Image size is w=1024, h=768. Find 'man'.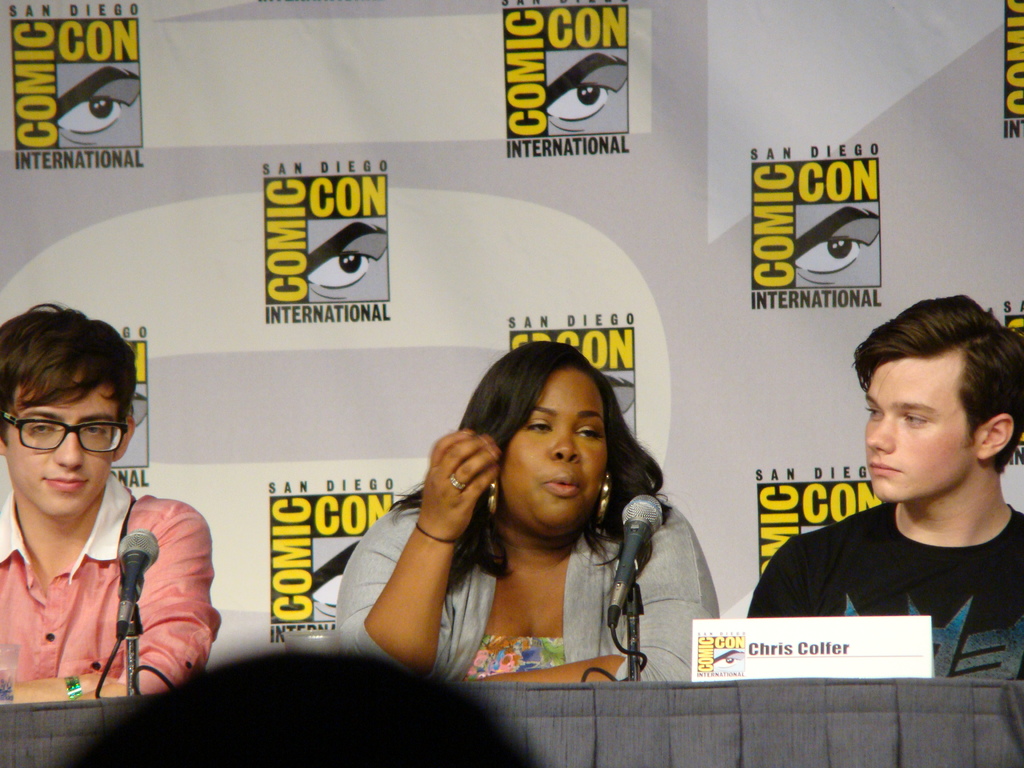
x1=809 y1=294 x2=1023 y2=657.
